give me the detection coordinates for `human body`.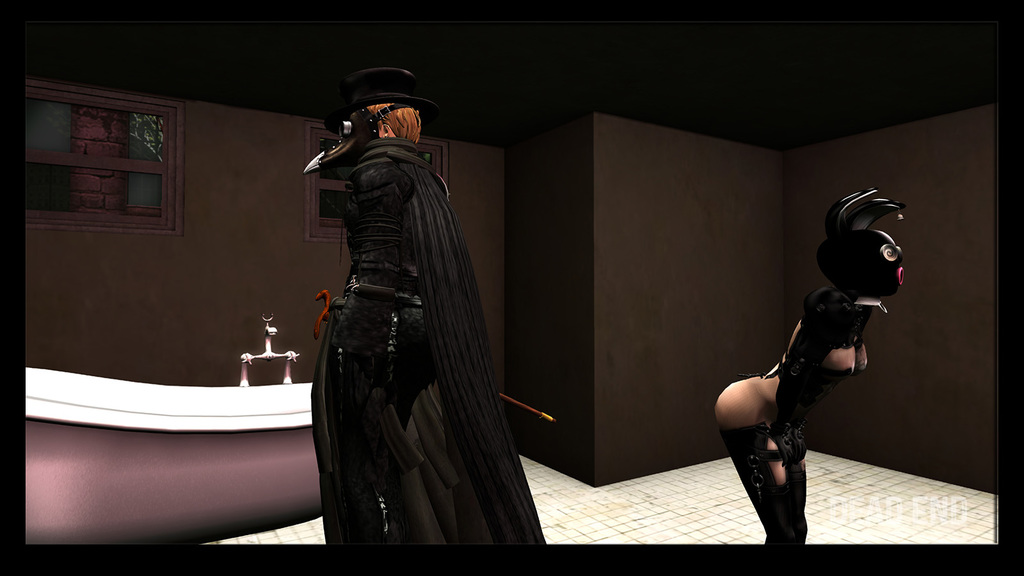
(722, 175, 906, 558).
